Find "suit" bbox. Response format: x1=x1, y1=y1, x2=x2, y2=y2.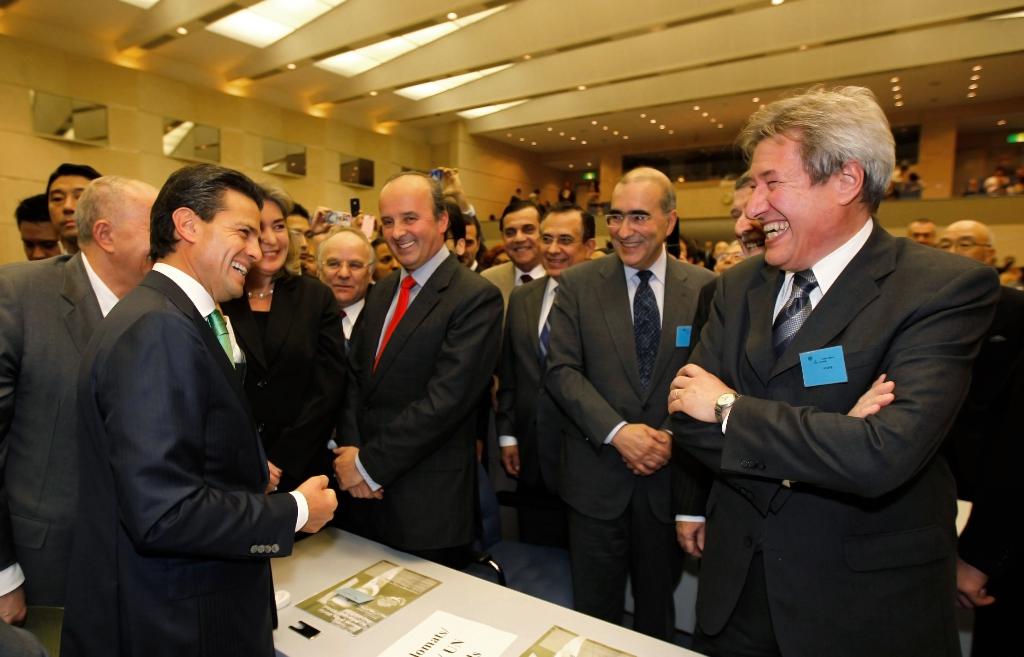
x1=543, y1=249, x2=719, y2=644.
